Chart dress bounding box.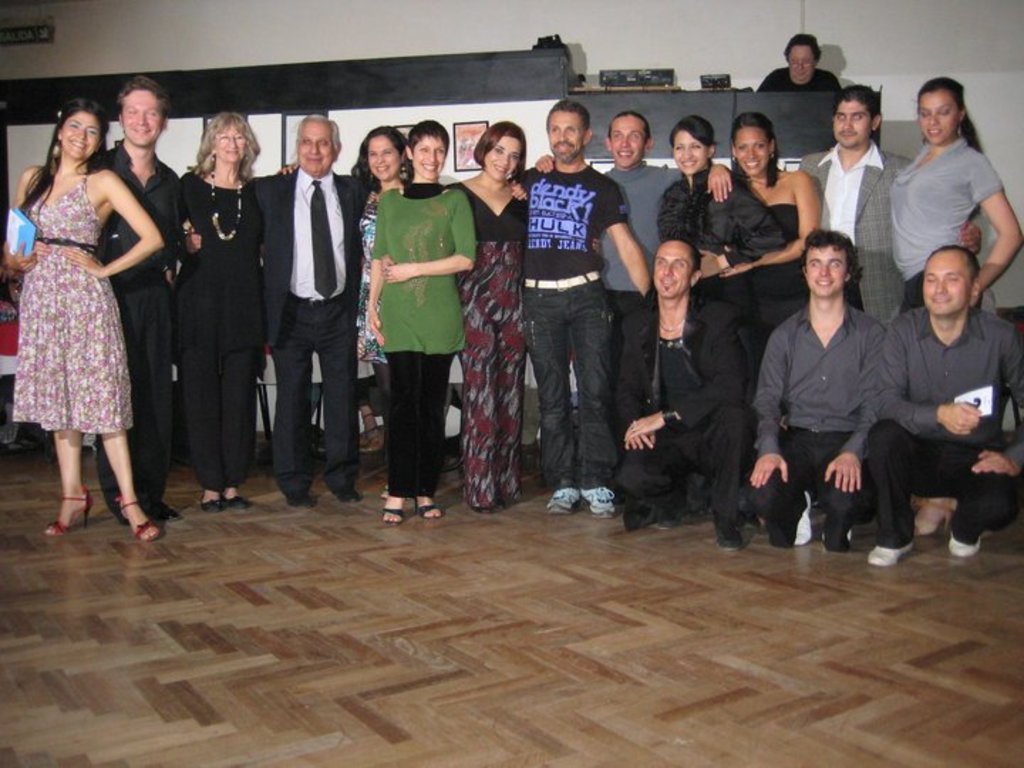
Charted: BBox(713, 182, 799, 346).
